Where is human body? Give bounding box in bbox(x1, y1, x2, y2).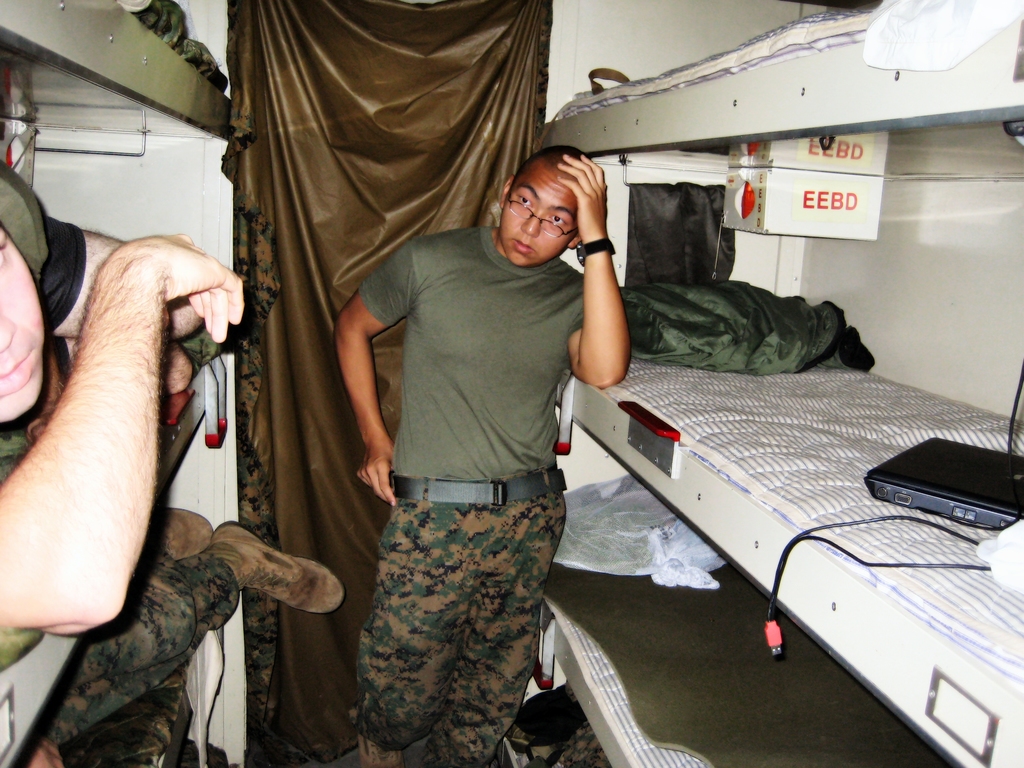
bbox(348, 132, 616, 767).
